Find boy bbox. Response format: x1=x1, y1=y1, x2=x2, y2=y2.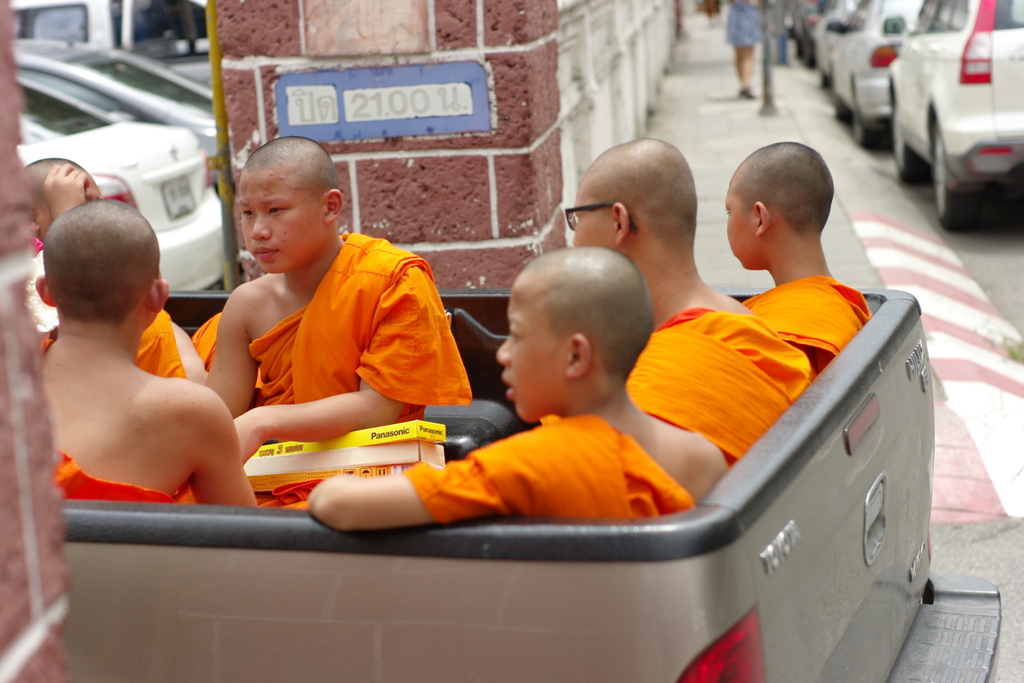
x1=176, y1=134, x2=476, y2=473.
